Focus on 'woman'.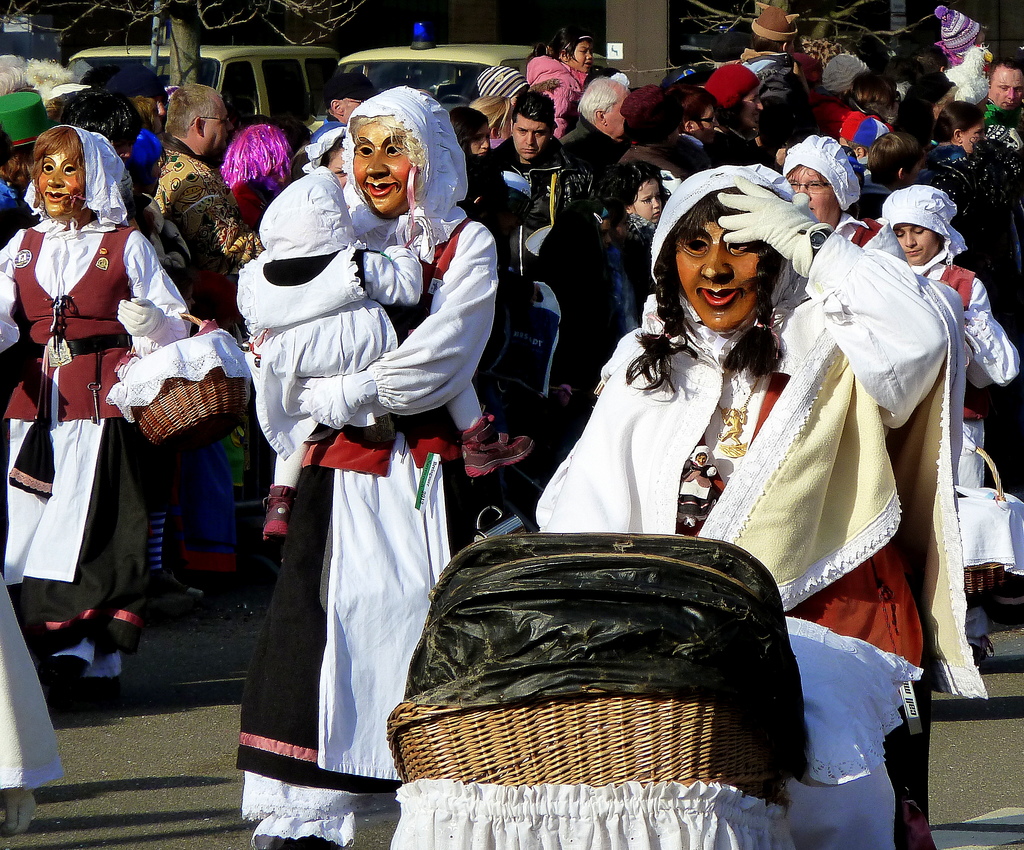
Focused at Rect(783, 133, 909, 263).
